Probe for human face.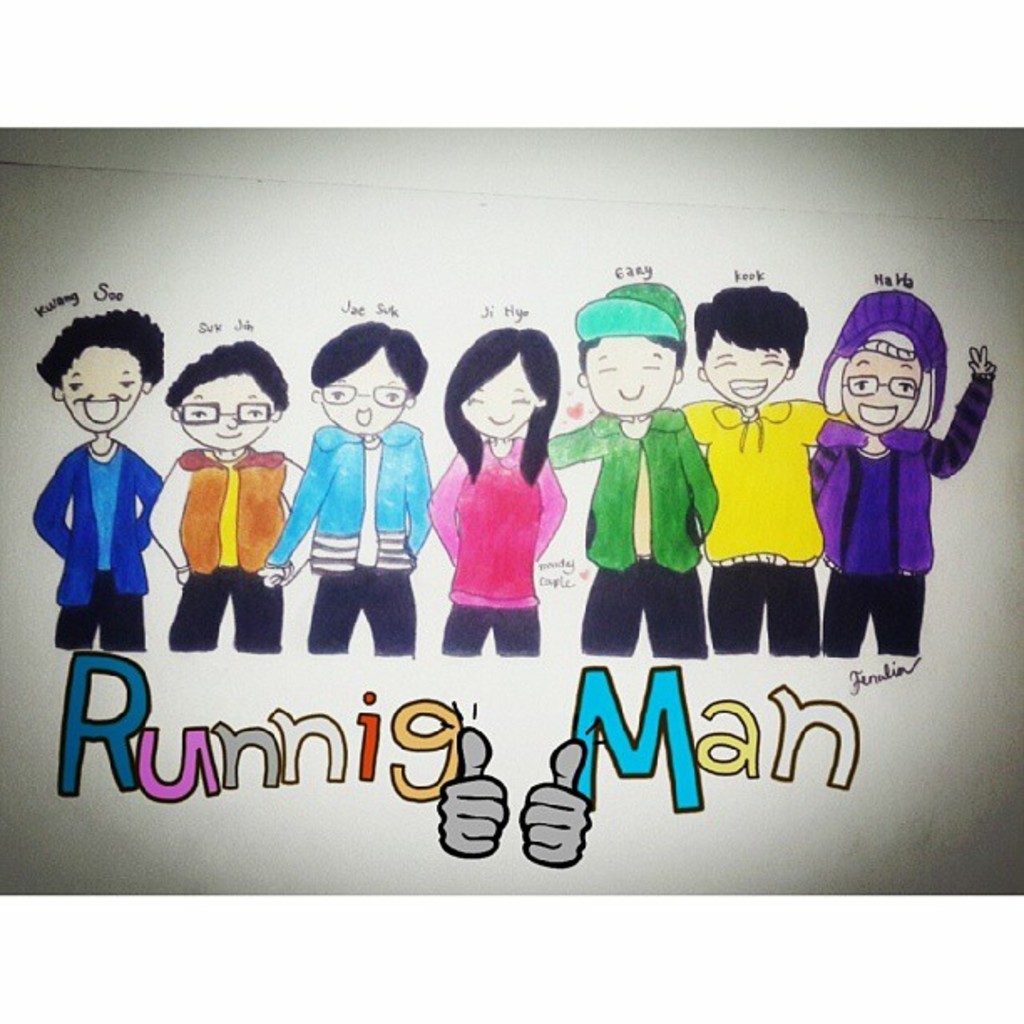
Probe result: Rect(463, 358, 540, 438).
